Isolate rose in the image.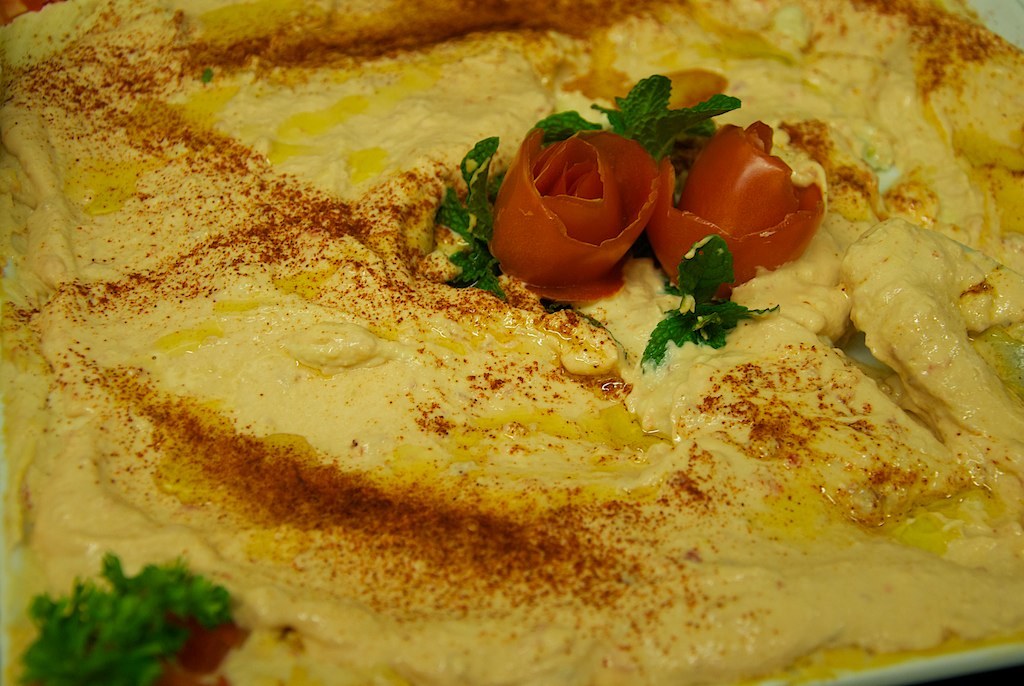
Isolated region: detection(490, 117, 670, 291).
